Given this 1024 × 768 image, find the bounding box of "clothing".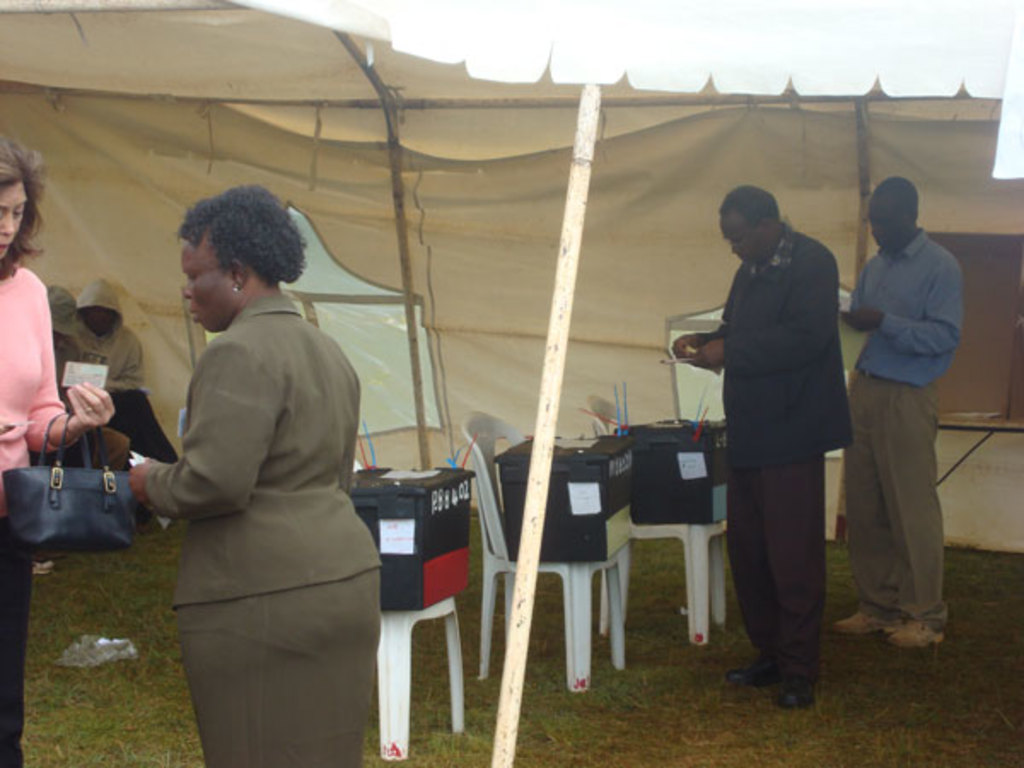
BBox(0, 266, 65, 766).
